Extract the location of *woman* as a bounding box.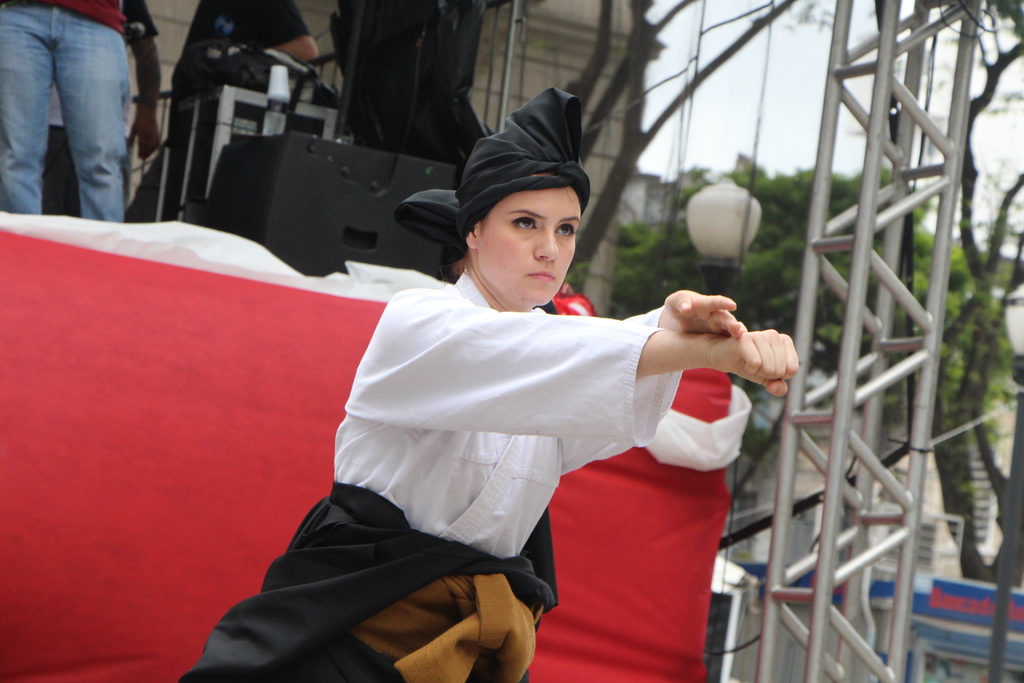
pyautogui.locateOnScreen(173, 95, 741, 658).
